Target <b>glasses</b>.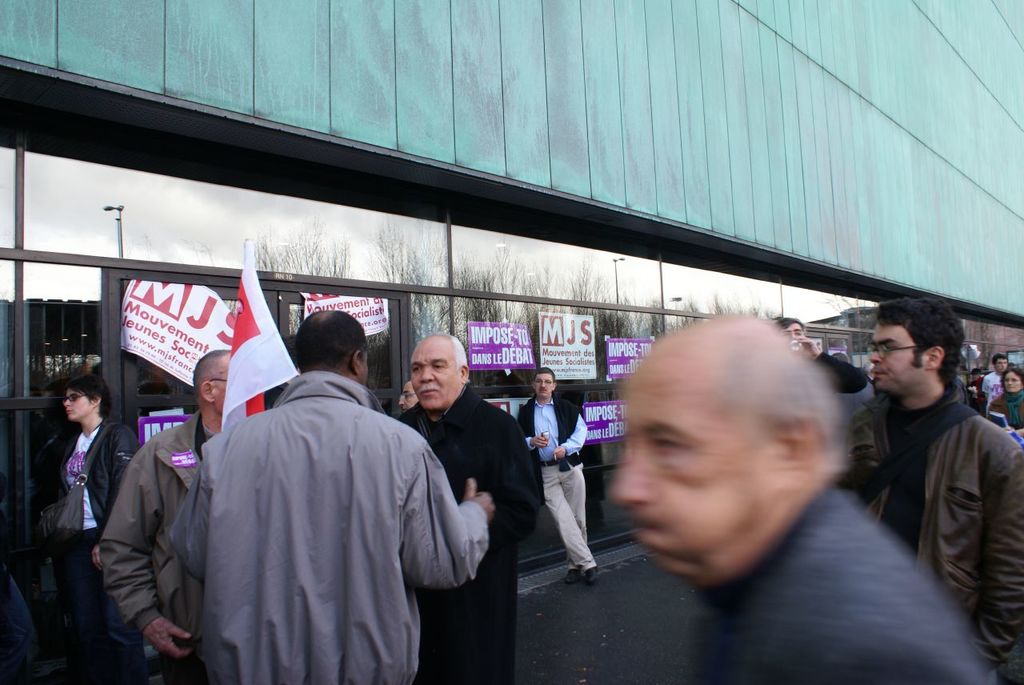
Target region: bbox=(199, 379, 234, 389).
